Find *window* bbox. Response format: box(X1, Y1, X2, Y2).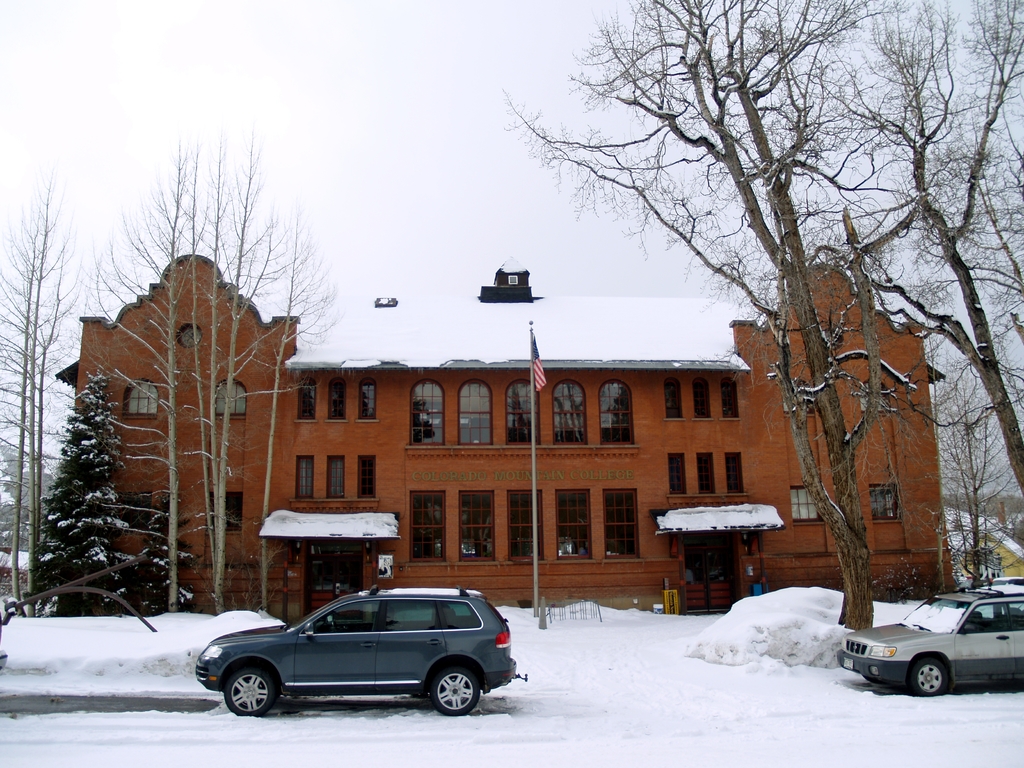
box(356, 458, 375, 502).
